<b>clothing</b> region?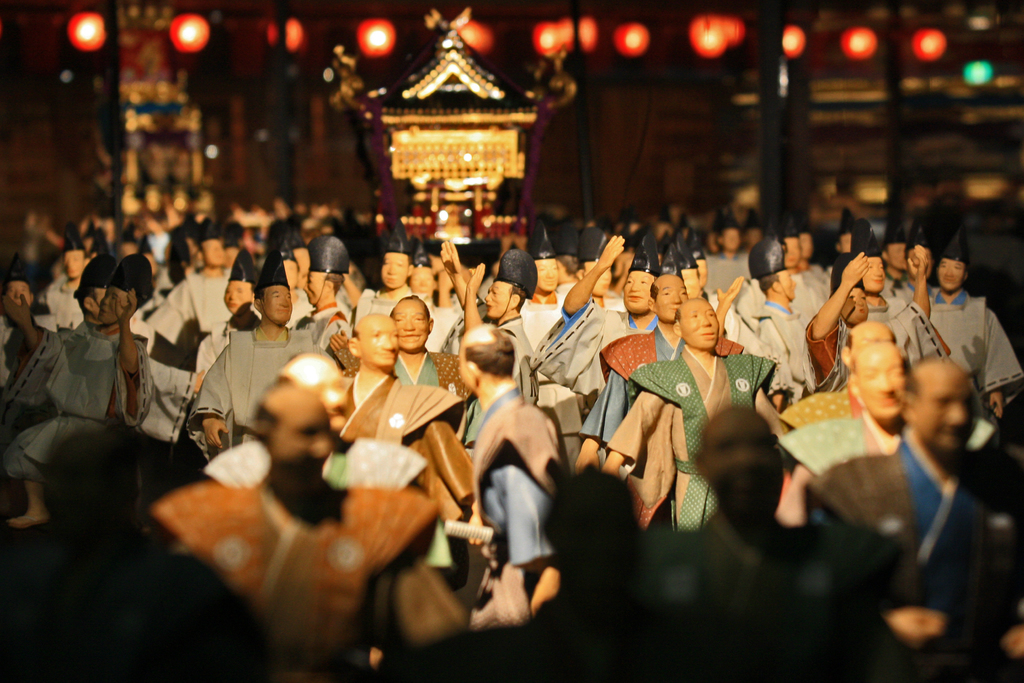
region(625, 352, 774, 521)
